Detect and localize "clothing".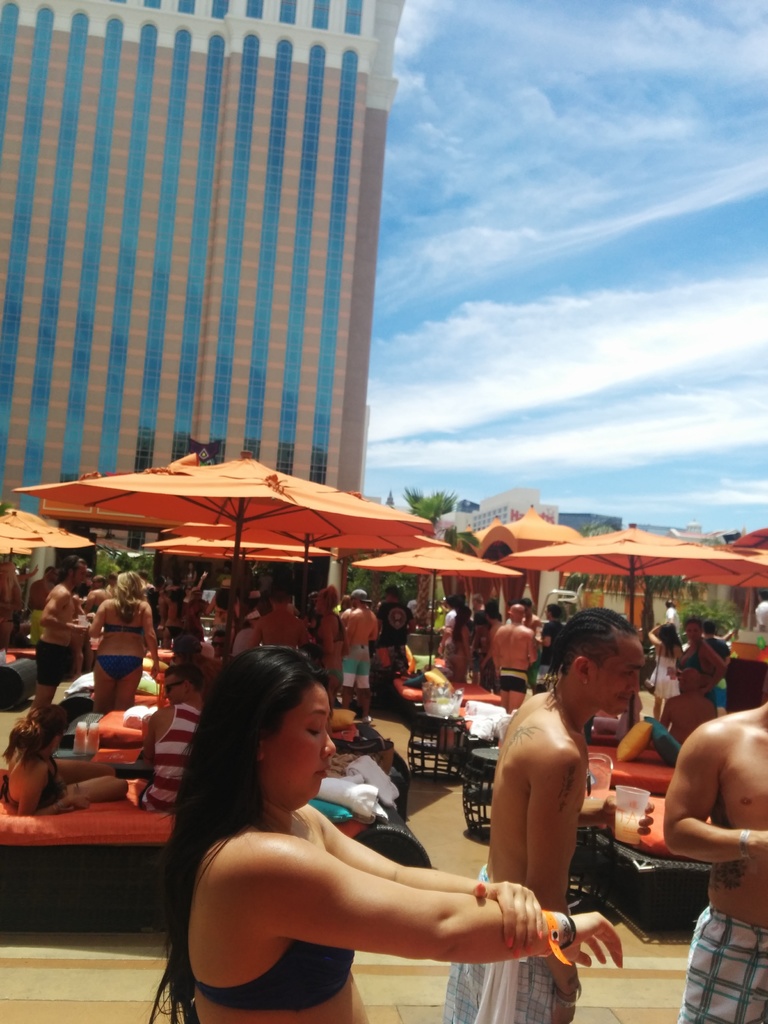
Localized at select_region(377, 601, 410, 671).
